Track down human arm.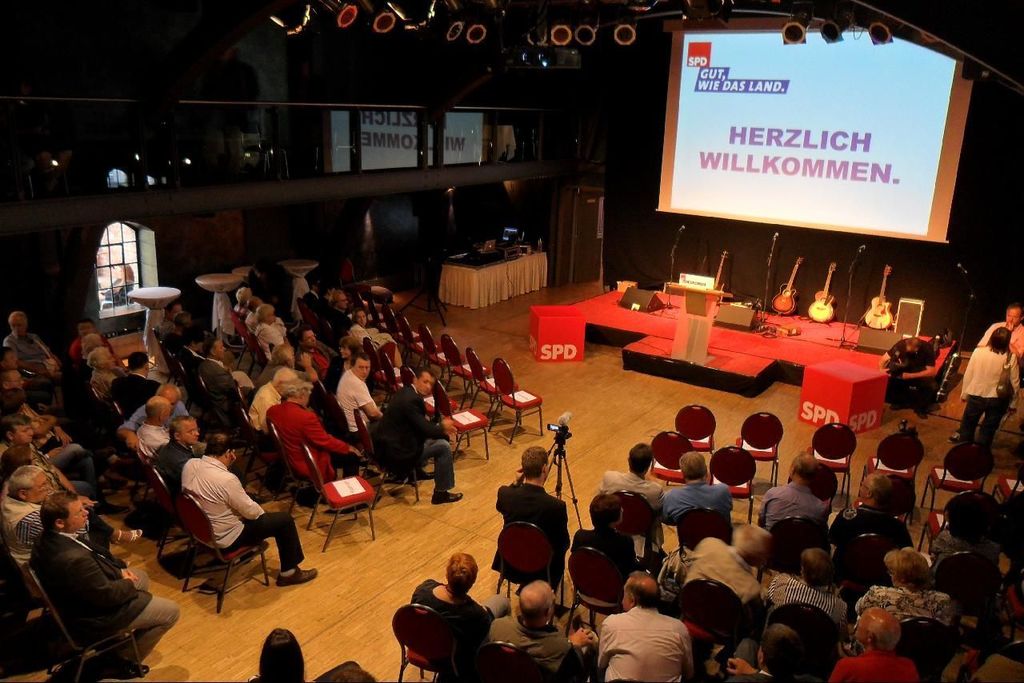
Tracked to box(701, 648, 788, 678).
